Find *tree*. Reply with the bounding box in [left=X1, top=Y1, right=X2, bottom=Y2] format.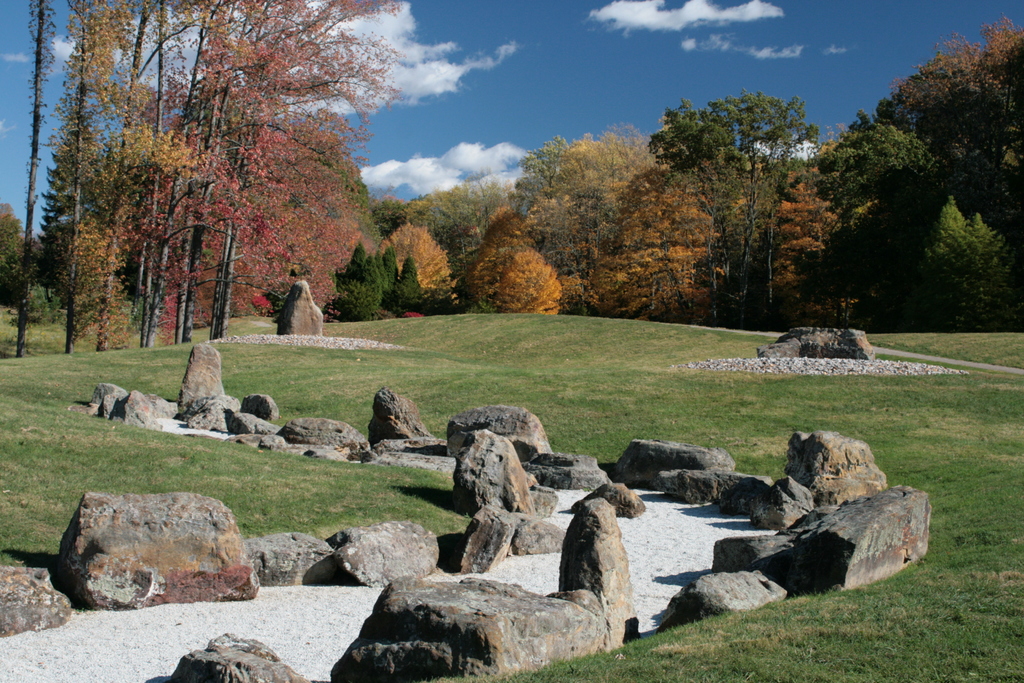
[left=413, top=176, right=504, bottom=284].
